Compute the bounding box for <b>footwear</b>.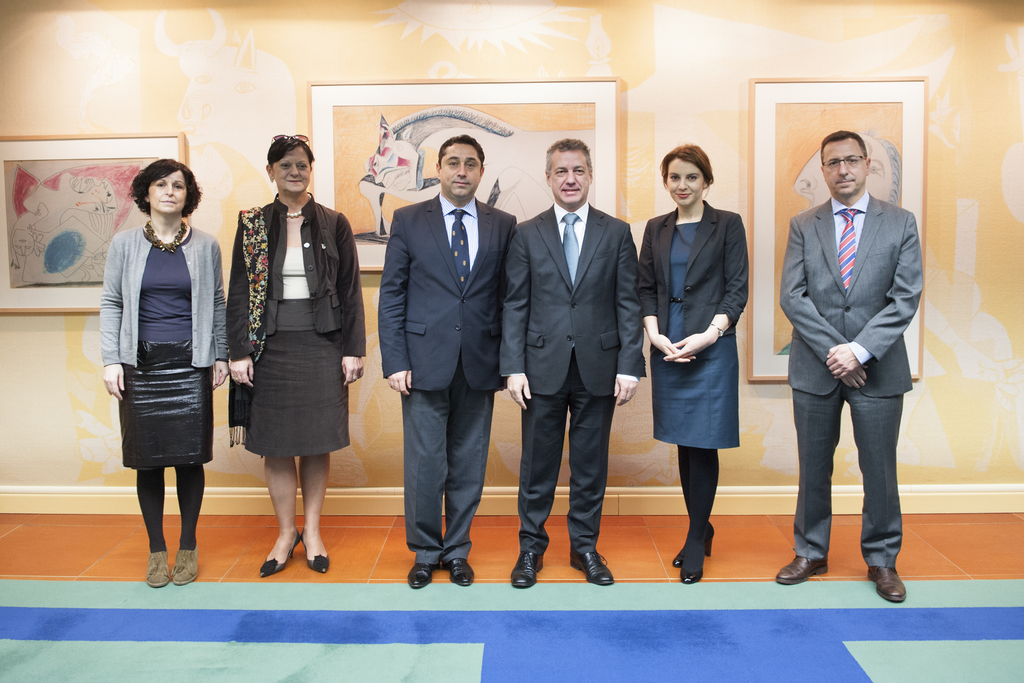
[x1=407, y1=563, x2=432, y2=591].
